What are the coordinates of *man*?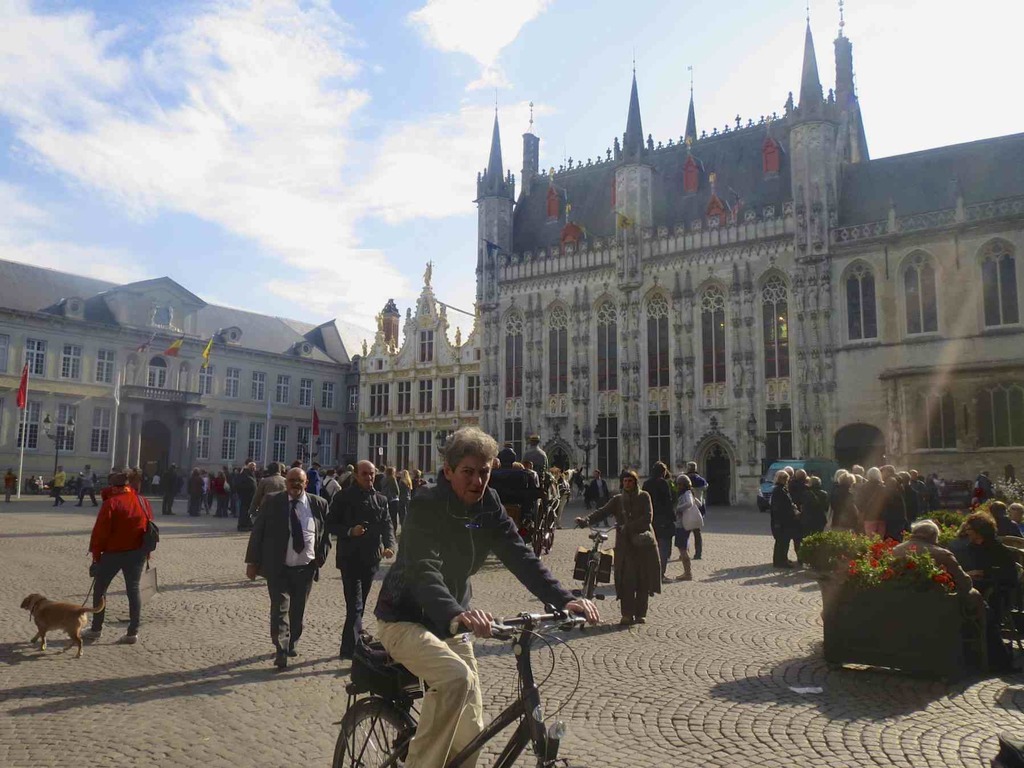
{"left": 248, "top": 465, "right": 288, "bottom": 516}.
